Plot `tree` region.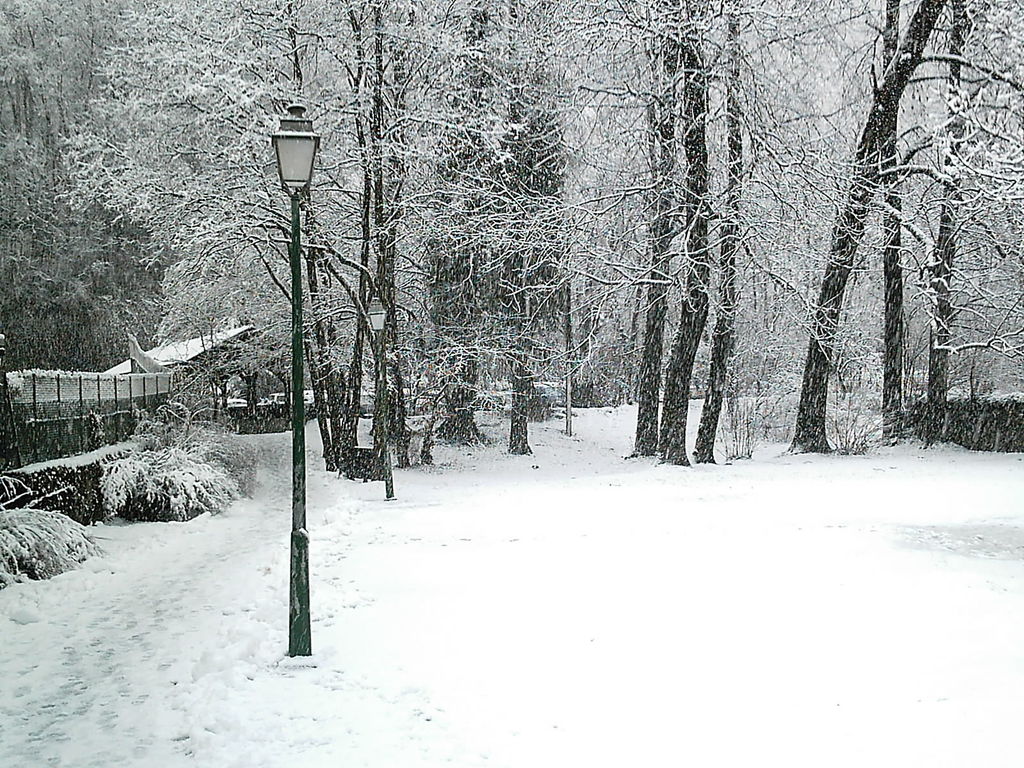
Plotted at (x1=525, y1=0, x2=726, y2=462).
